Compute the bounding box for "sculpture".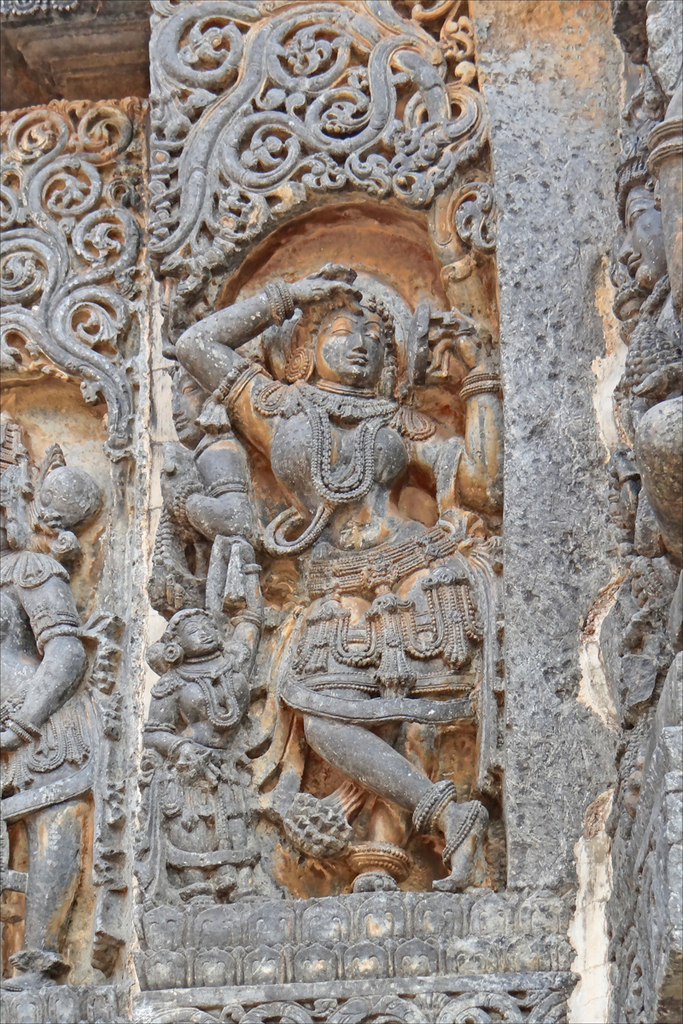
left=606, top=226, right=636, bottom=585.
